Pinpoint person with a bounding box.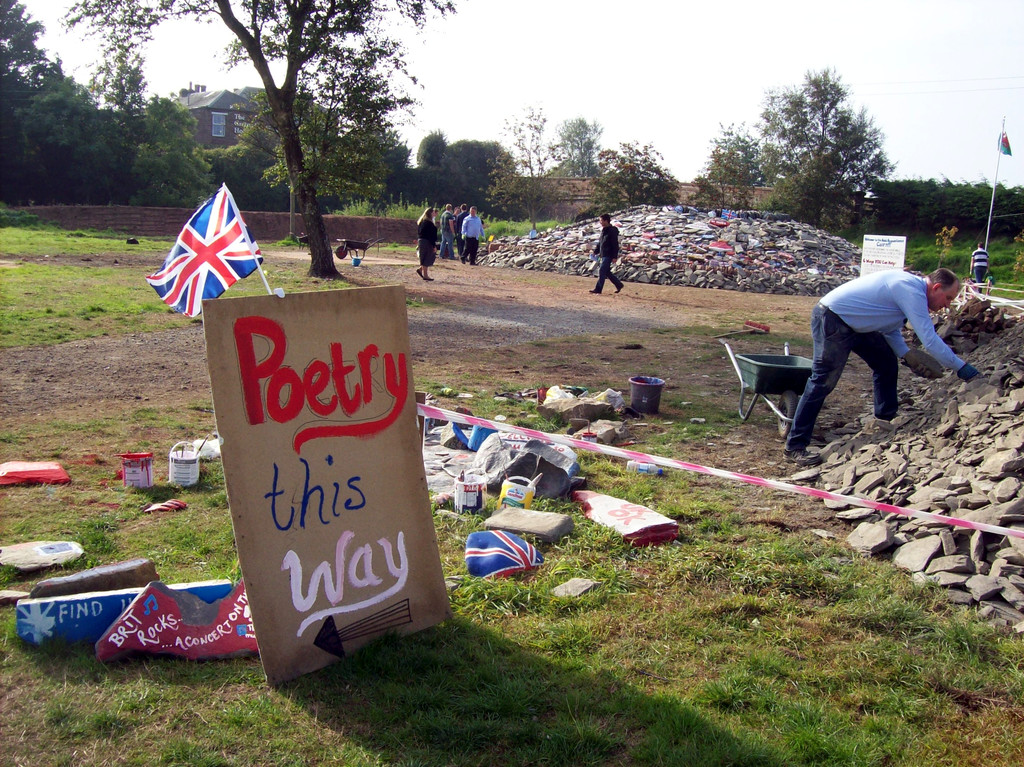
<region>781, 270, 980, 469</region>.
